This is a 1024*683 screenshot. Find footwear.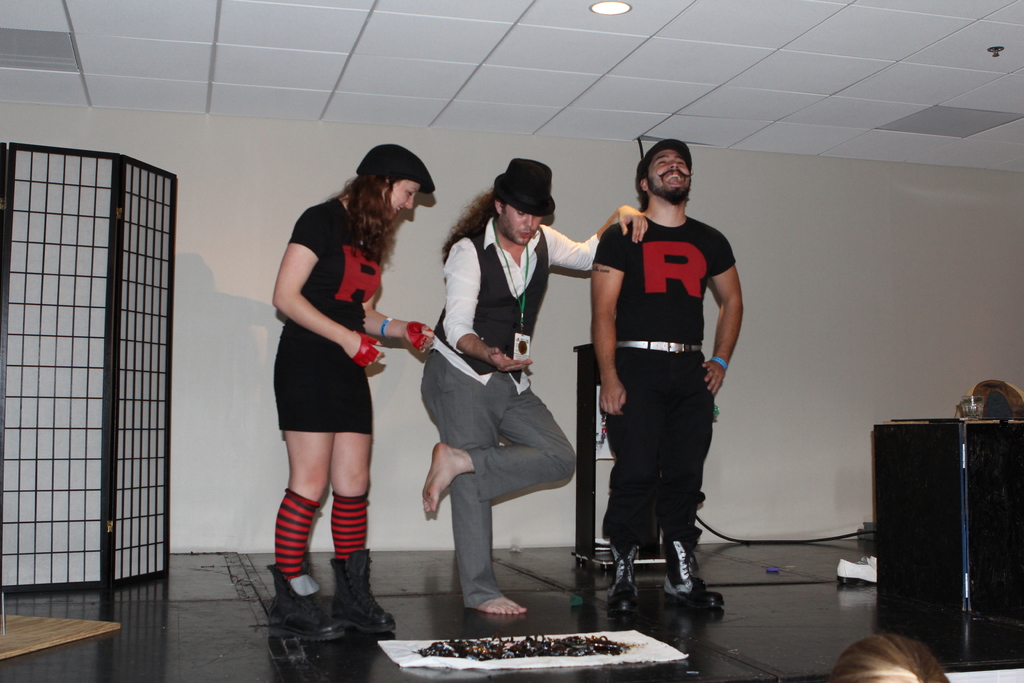
Bounding box: [604, 536, 644, 613].
